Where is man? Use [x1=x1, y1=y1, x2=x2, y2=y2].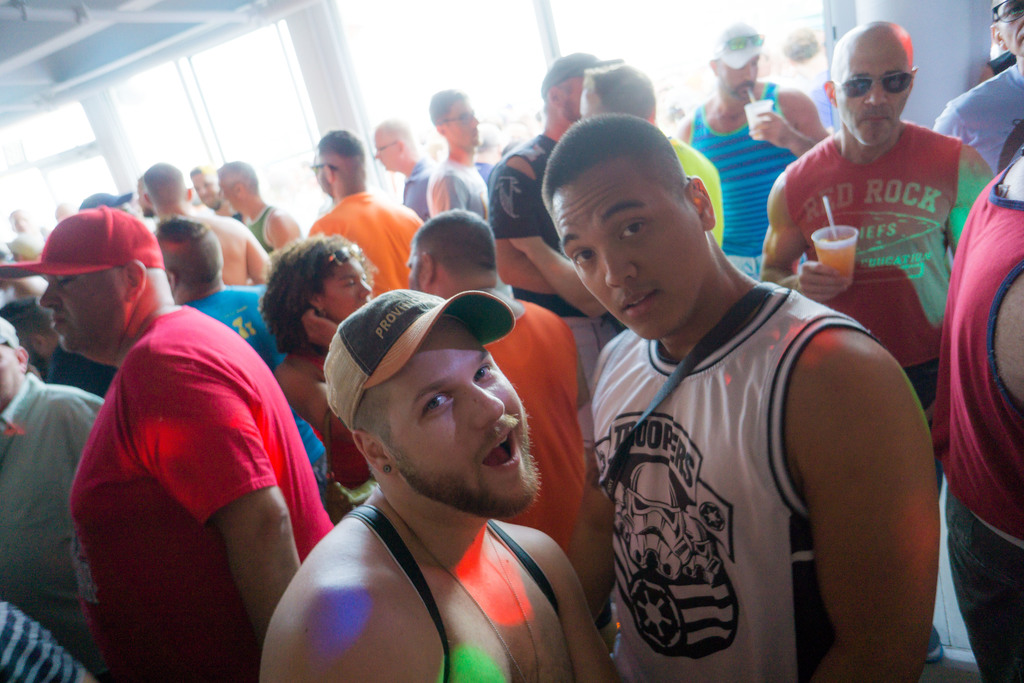
[x1=148, y1=213, x2=331, y2=511].
